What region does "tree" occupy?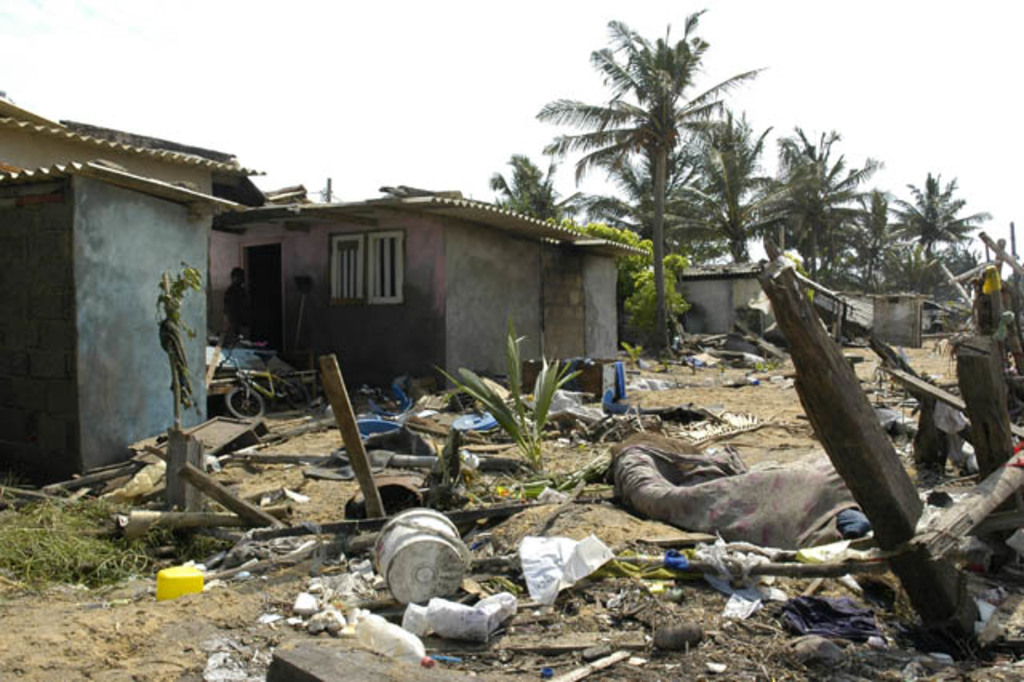
{"x1": 536, "y1": 0, "x2": 762, "y2": 320}.
